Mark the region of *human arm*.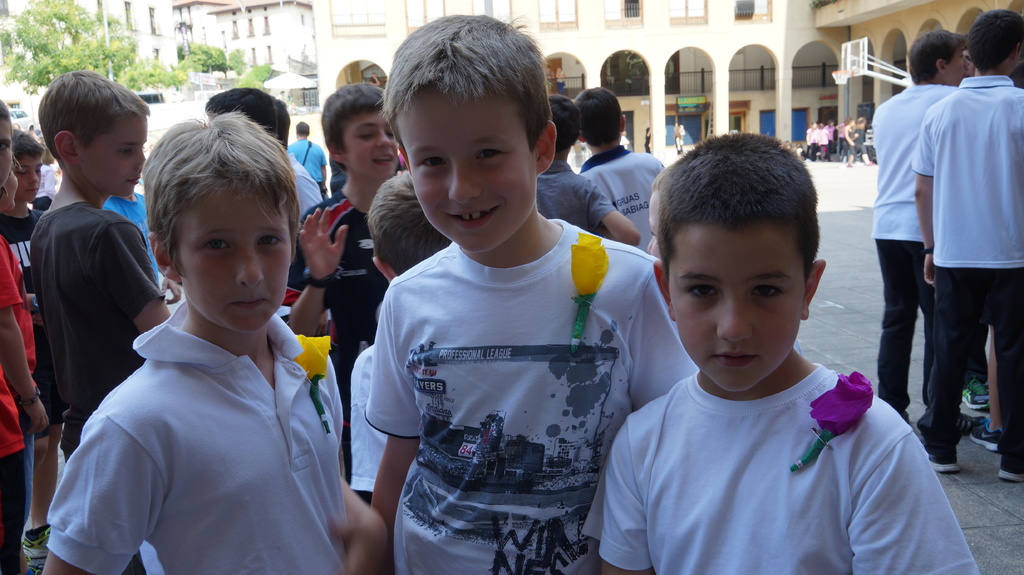
Region: x1=0, y1=243, x2=53, y2=438.
